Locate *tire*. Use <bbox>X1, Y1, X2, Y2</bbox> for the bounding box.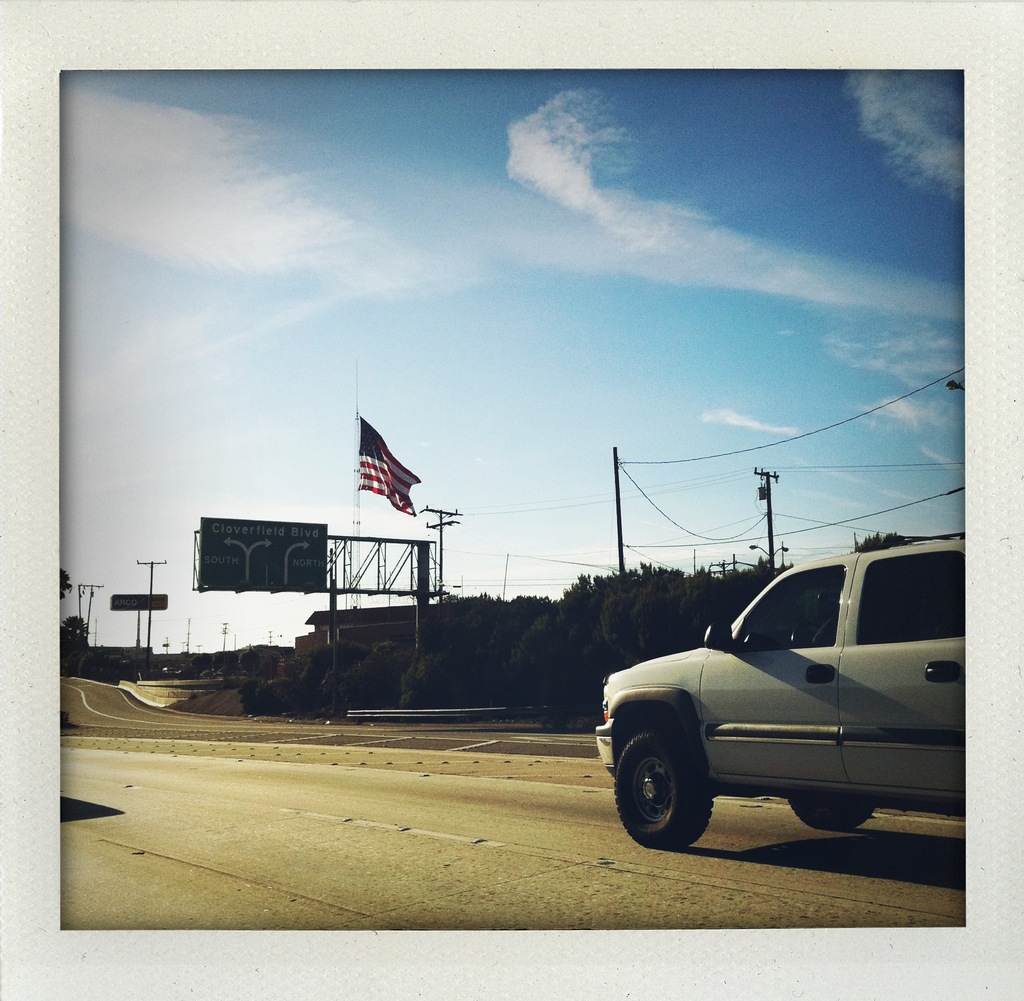
<bbox>614, 729, 712, 849</bbox>.
